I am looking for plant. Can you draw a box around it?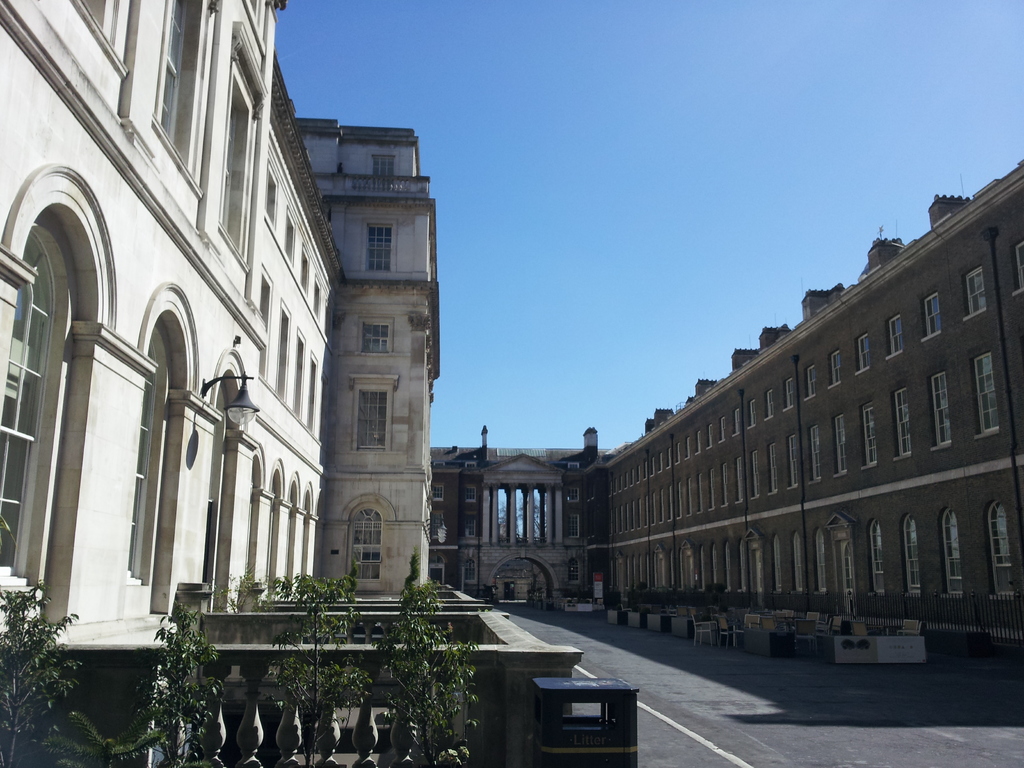
Sure, the bounding box is (x1=149, y1=590, x2=231, y2=767).
